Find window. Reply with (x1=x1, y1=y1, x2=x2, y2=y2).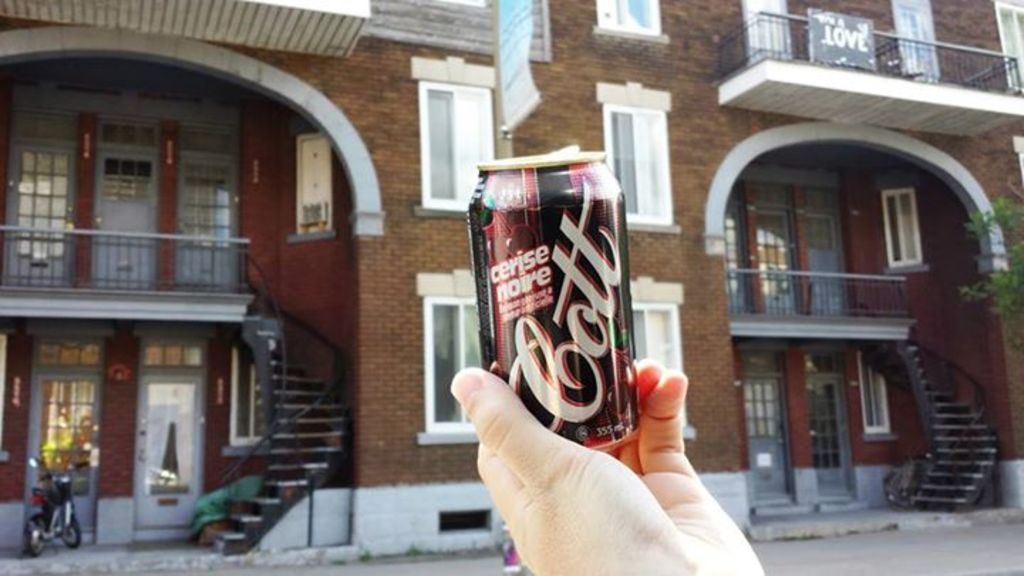
(x1=890, y1=0, x2=937, y2=75).
